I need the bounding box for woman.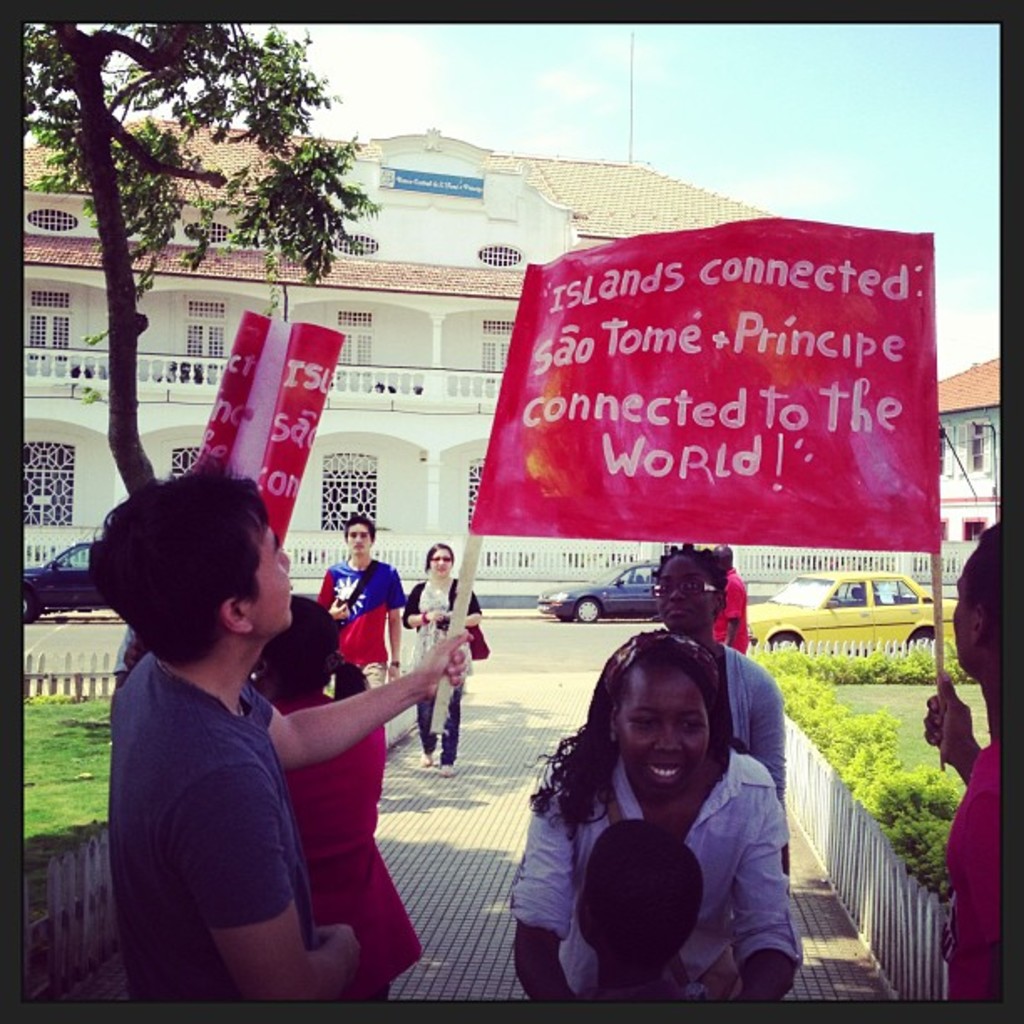
Here it is: bbox=[512, 621, 808, 1021].
